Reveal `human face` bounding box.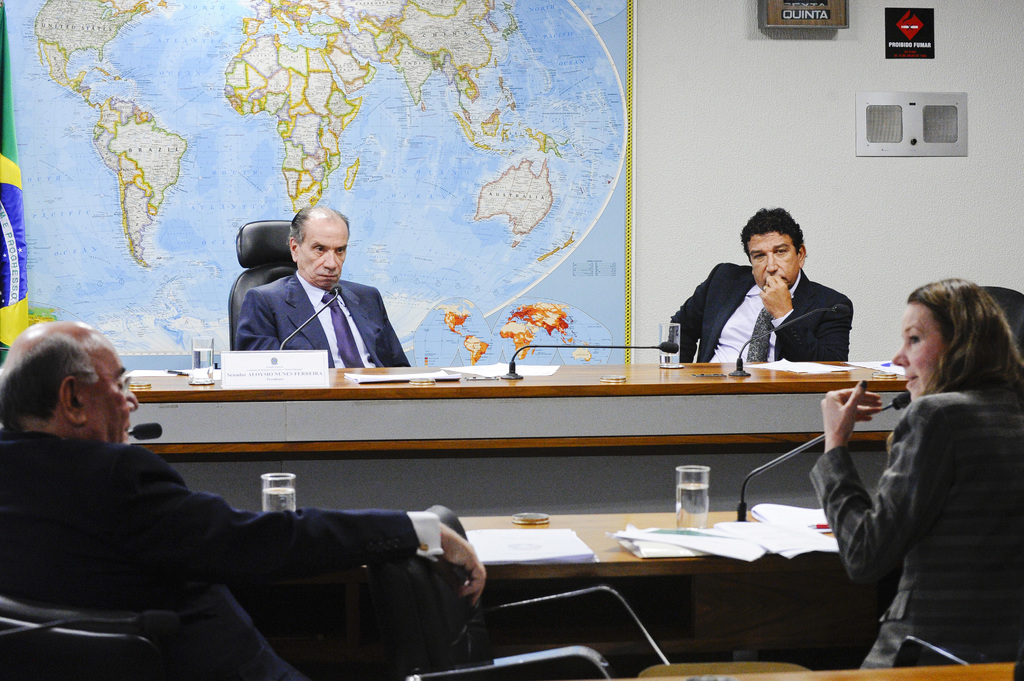
Revealed: left=744, top=231, right=800, bottom=291.
